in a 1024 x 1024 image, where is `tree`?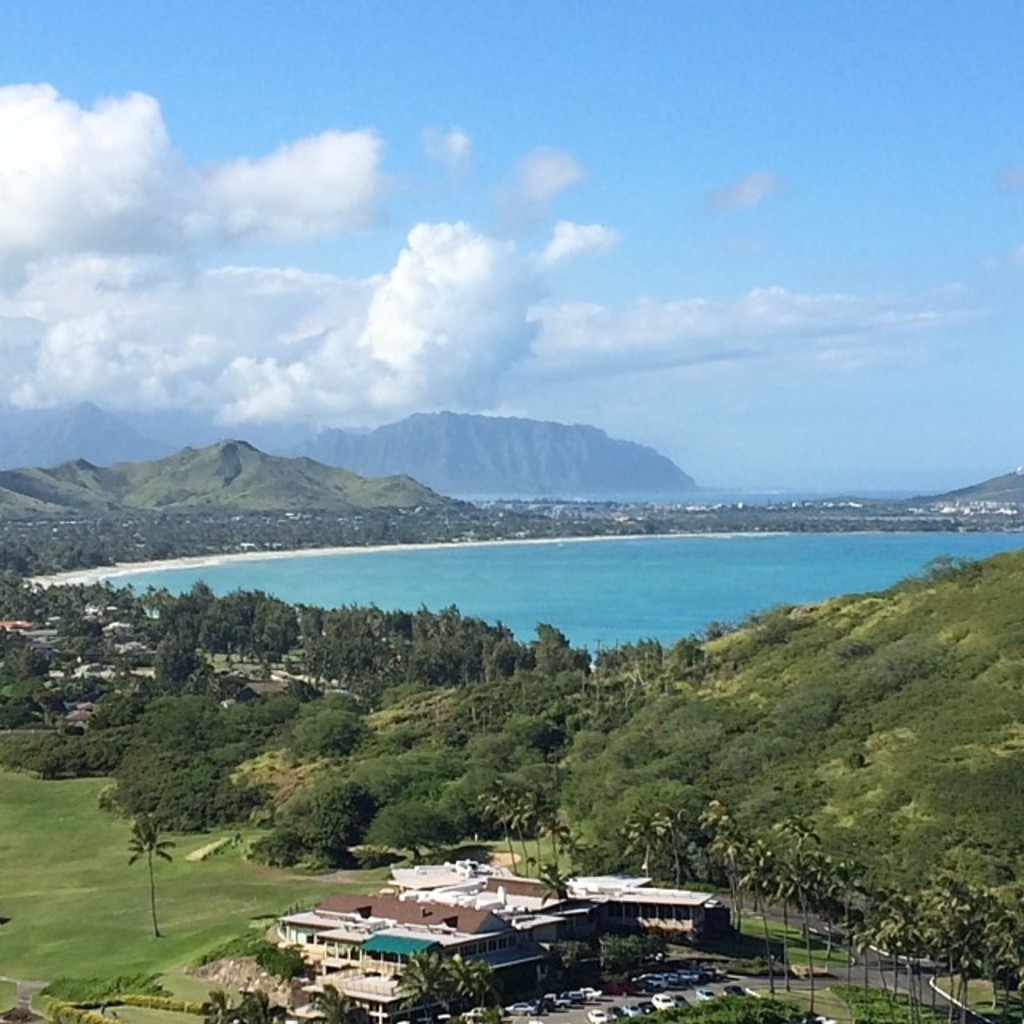
<region>152, 634, 211, 698</region>.
